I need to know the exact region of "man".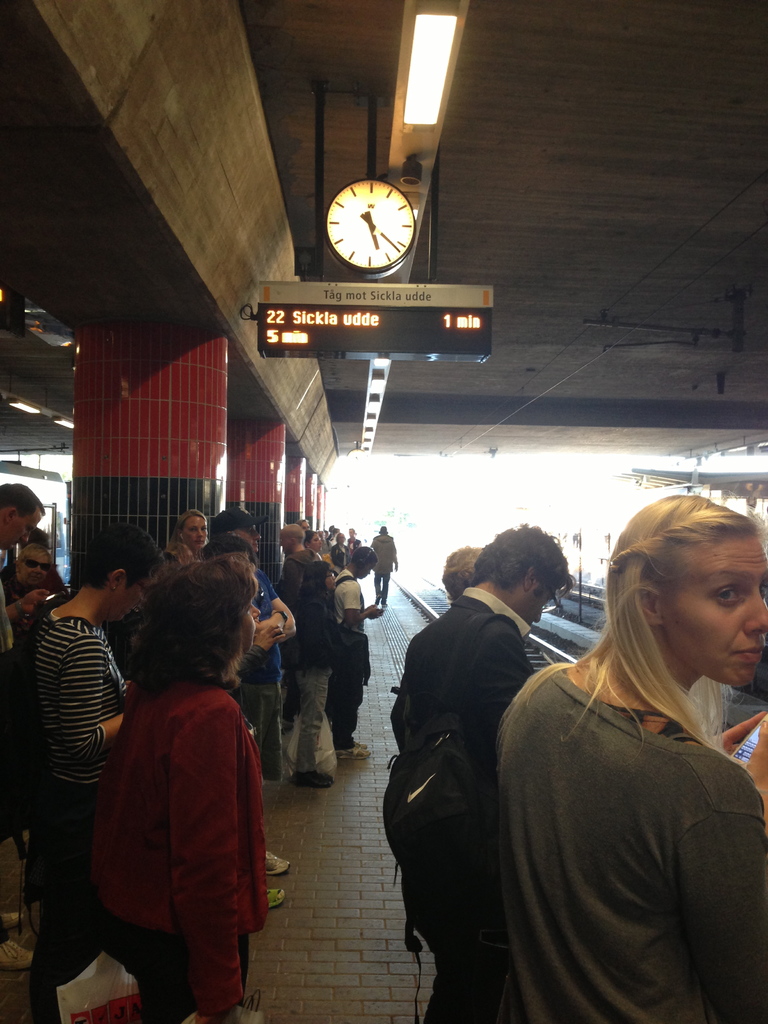
Region: box(336, 547, 387, 758).
